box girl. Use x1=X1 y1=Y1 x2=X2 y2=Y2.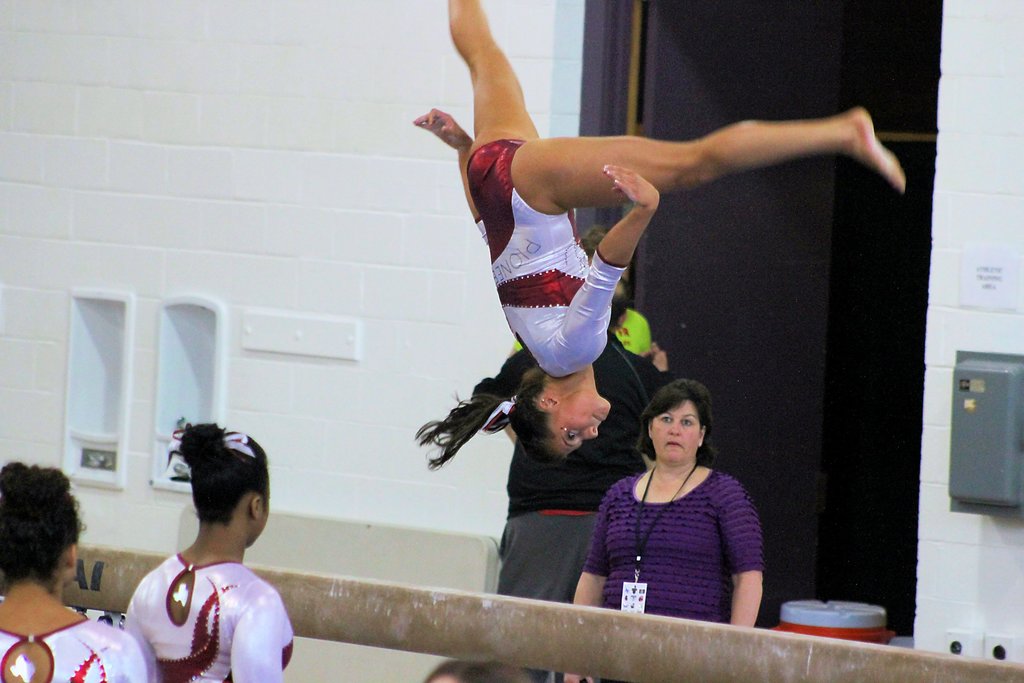
x1=409 y1=0 x2=905 y2=472.
